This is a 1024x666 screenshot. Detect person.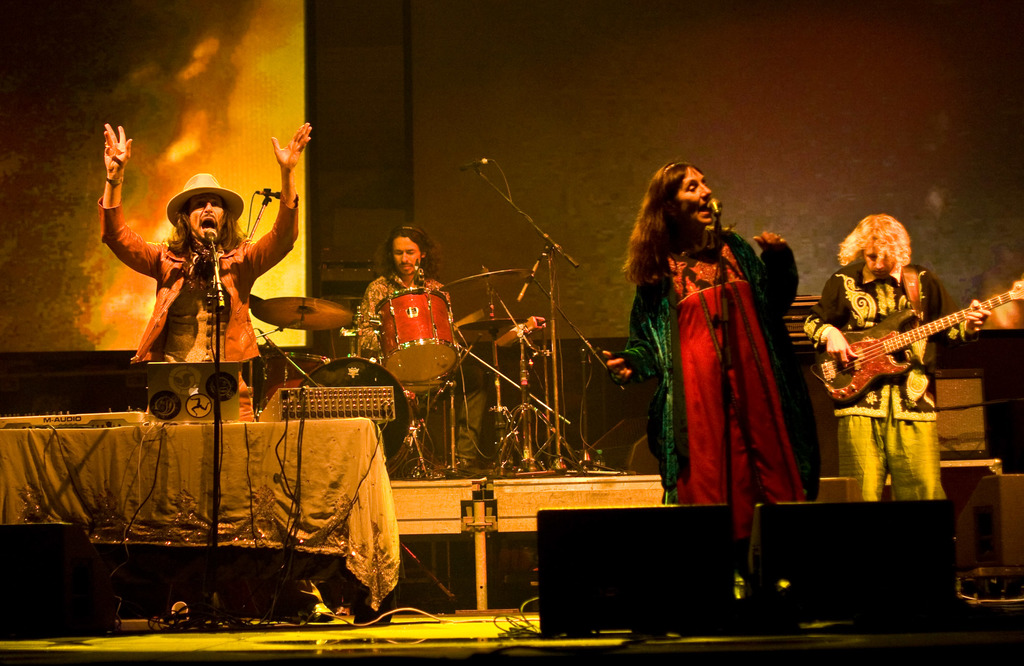
(347, 223, 487, 475).
